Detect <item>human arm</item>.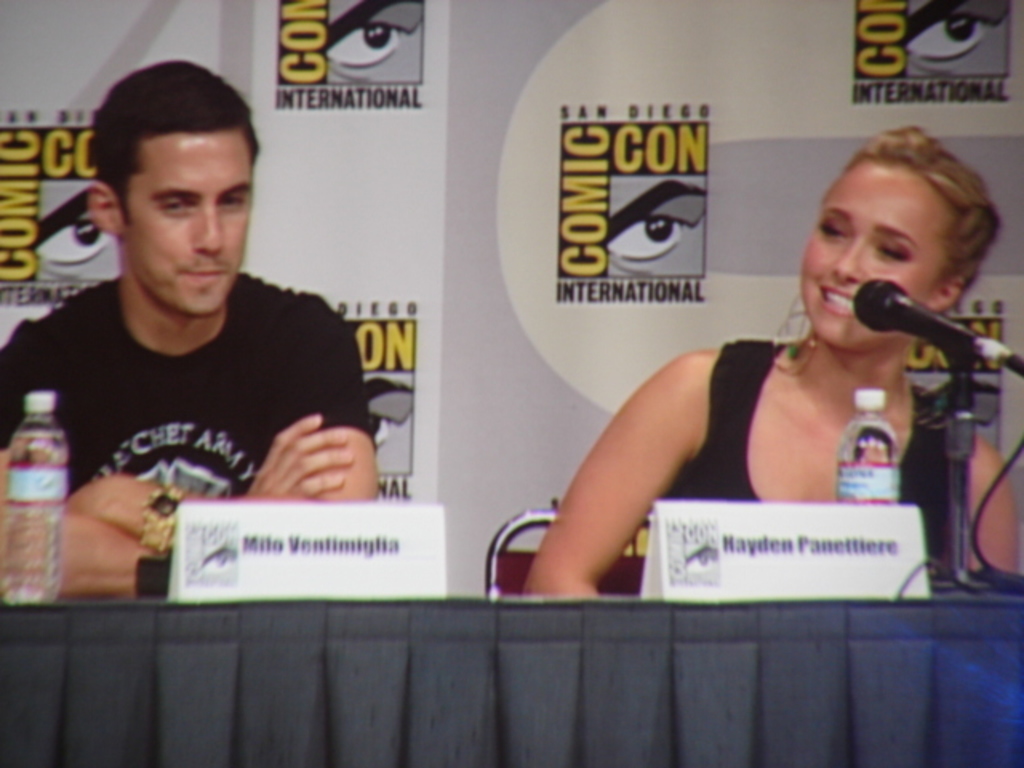
Detected at (left=70, top=298, right=378, bottom=554).
